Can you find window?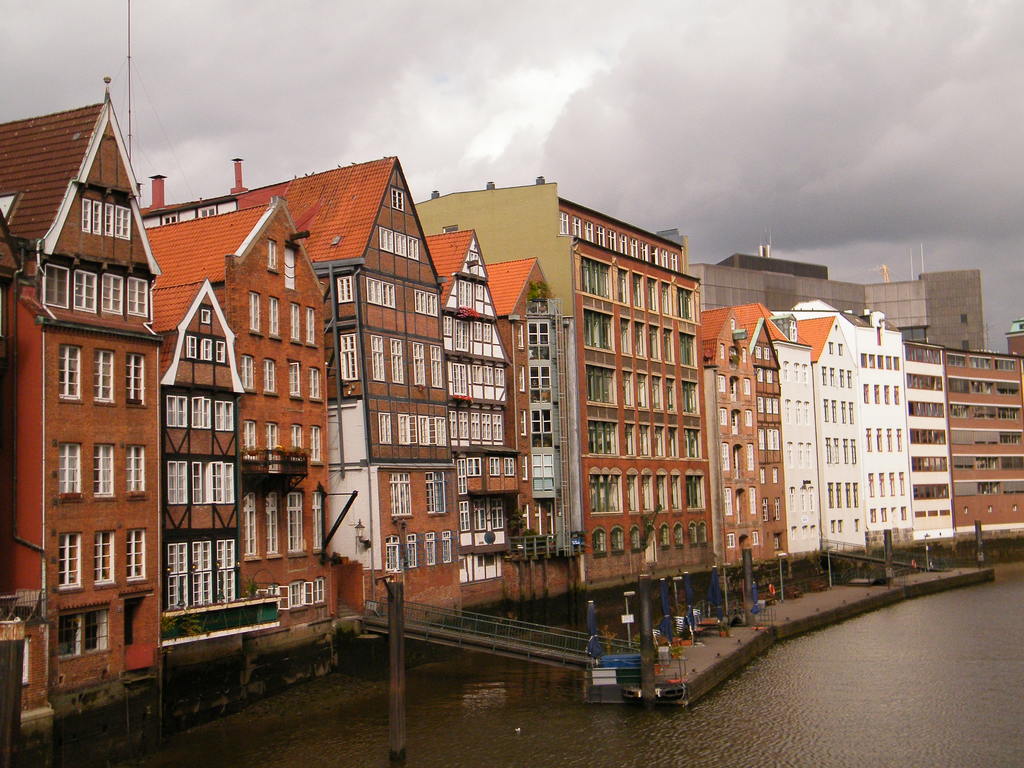
Yes, bounding box: bbox(751, 482, 757, 516).
